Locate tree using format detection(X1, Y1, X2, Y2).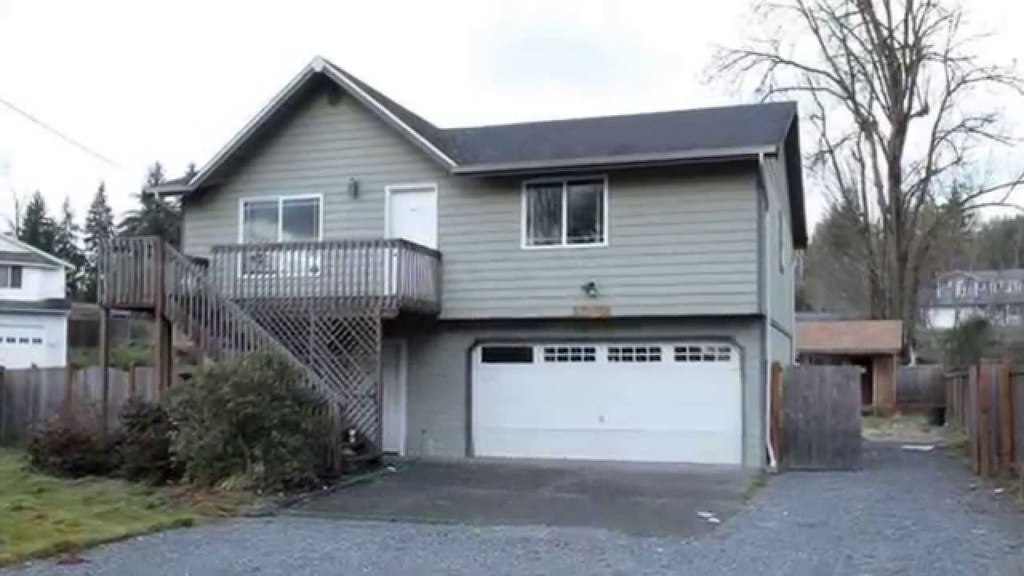
detection(119, 158, 172, 251).
